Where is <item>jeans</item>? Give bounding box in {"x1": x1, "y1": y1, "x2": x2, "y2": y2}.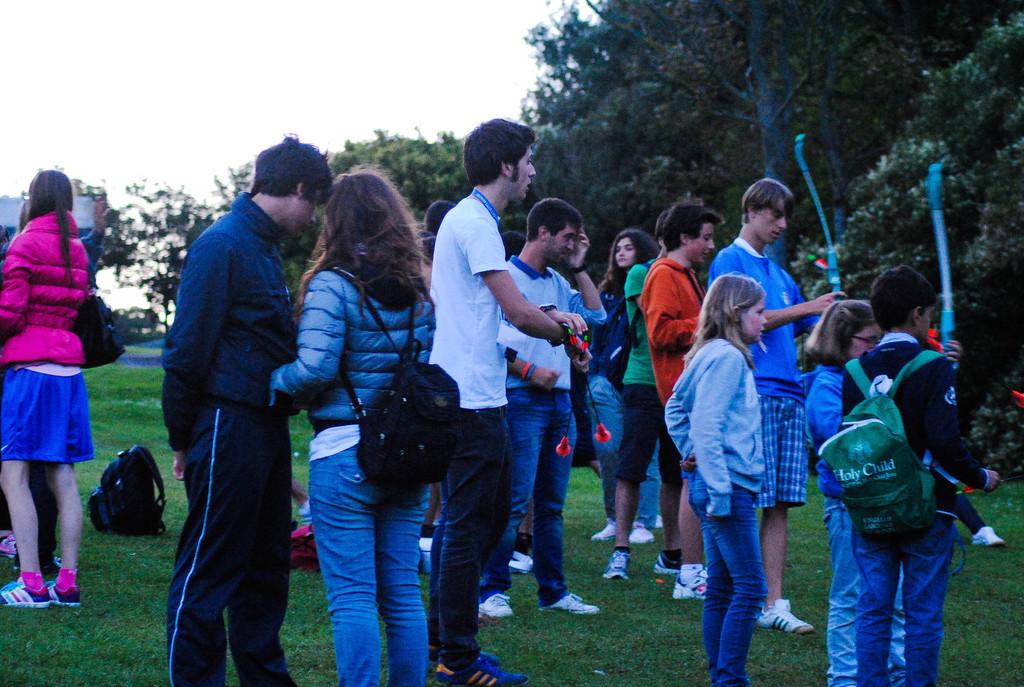
{"x1": 313, "y1": 439, "x2": 431, "y2": 686}.
